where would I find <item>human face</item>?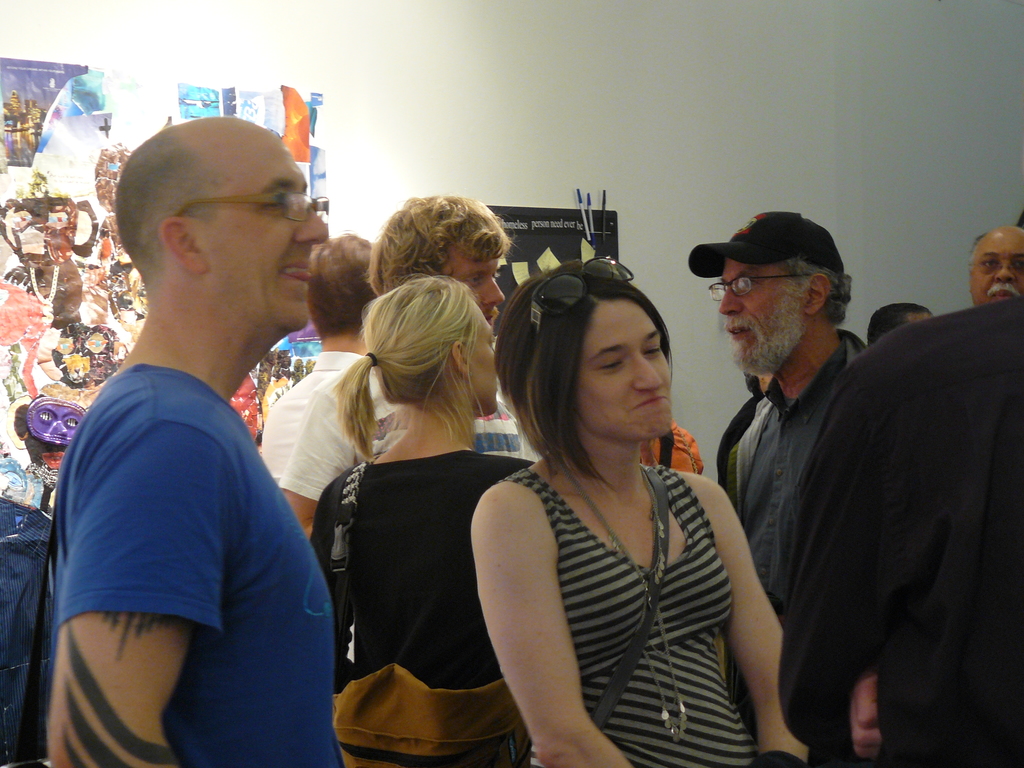
At pyautogui.locateOnScreen(445, 252, 504, 307).
